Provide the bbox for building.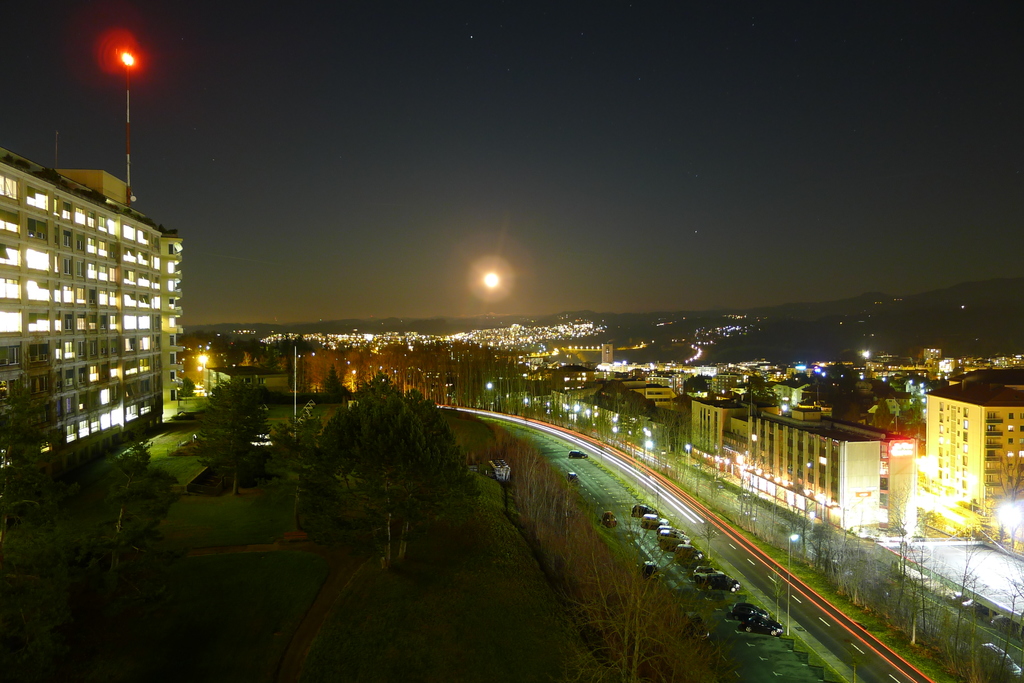
BBox(695, 381, 884, 527).
